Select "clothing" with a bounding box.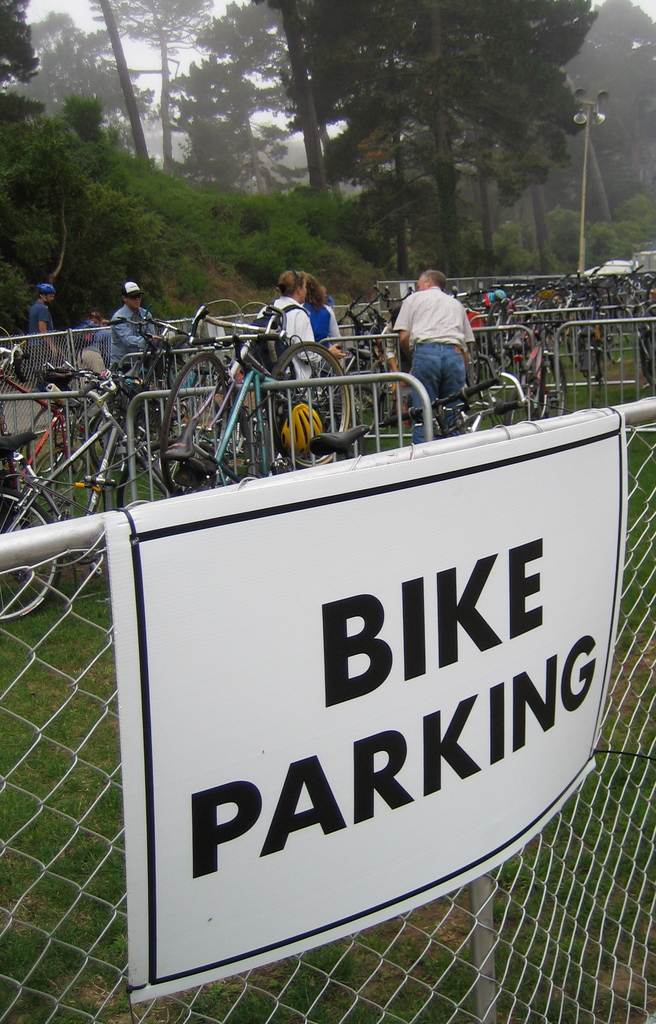
bbox=(94, 306, 170, 355).
